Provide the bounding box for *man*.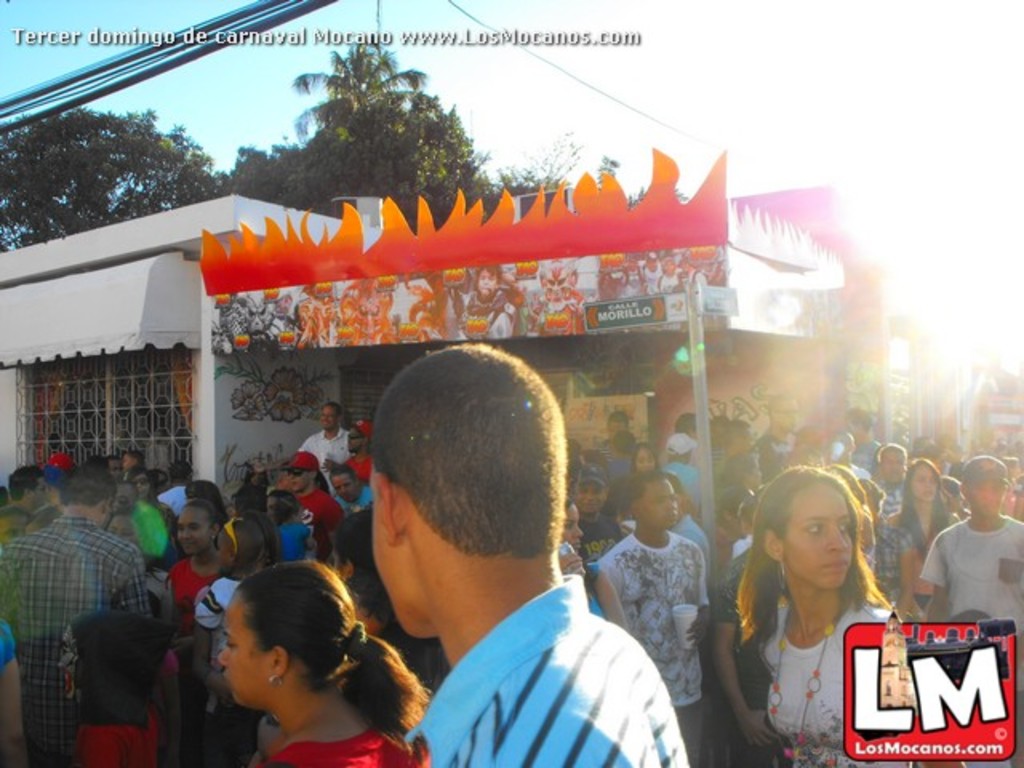
x1=3 y1=464 x2=48 y2=510.
